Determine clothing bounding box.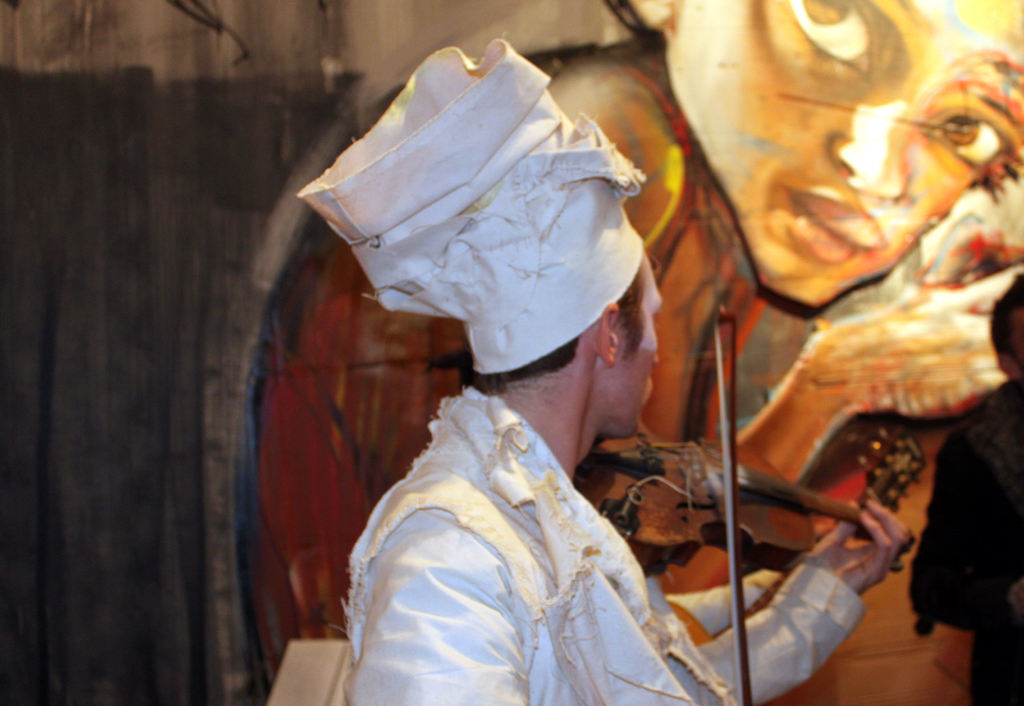
Determined: (339, 379, 862, 705).
